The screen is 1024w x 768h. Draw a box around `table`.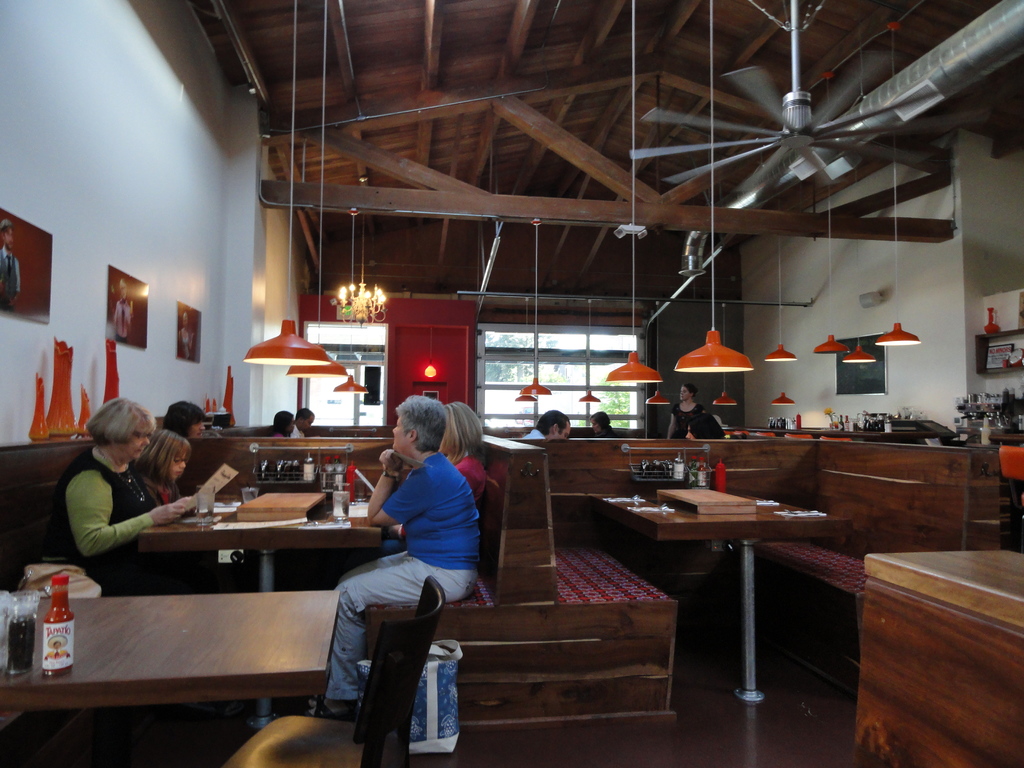
<box>852,545,1023,767</box>.
